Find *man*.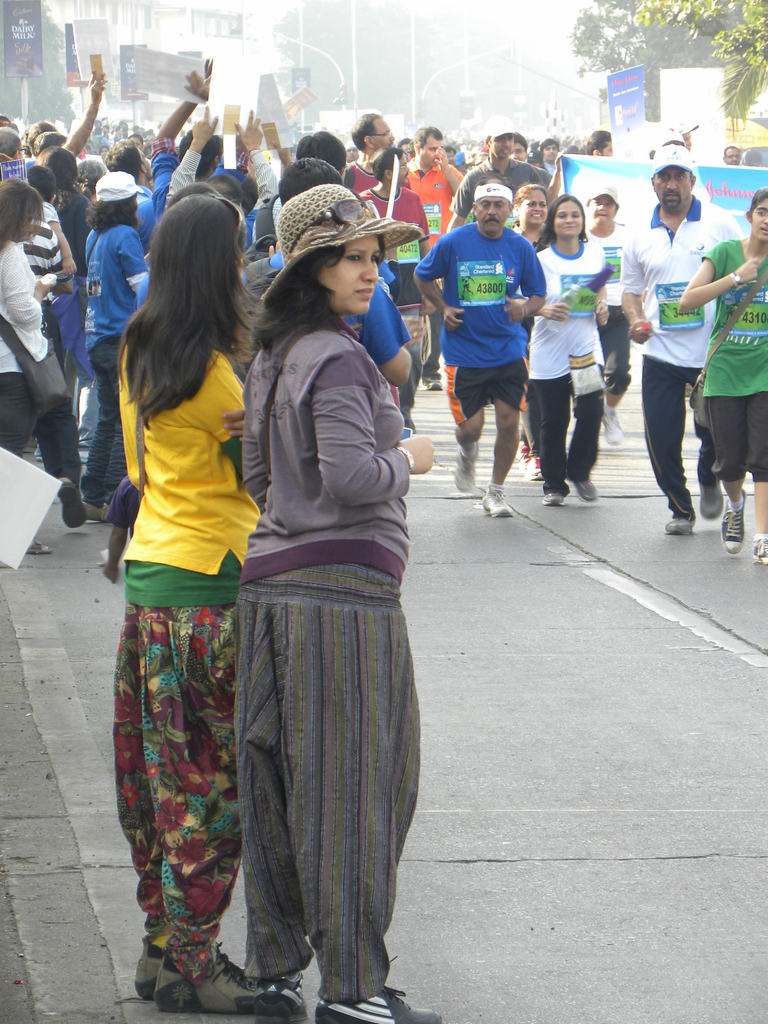
crop(629, 145, 749, 529).
